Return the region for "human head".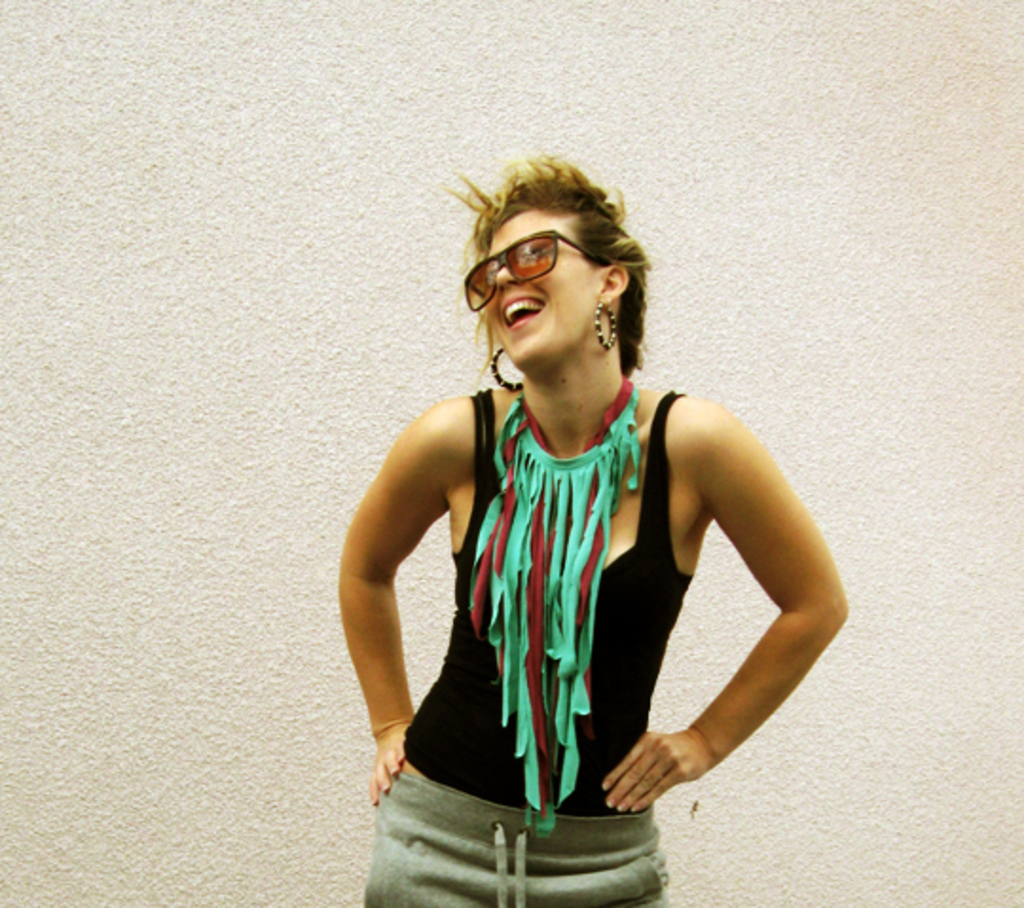
l=444, t=165, r=652, b=392.
